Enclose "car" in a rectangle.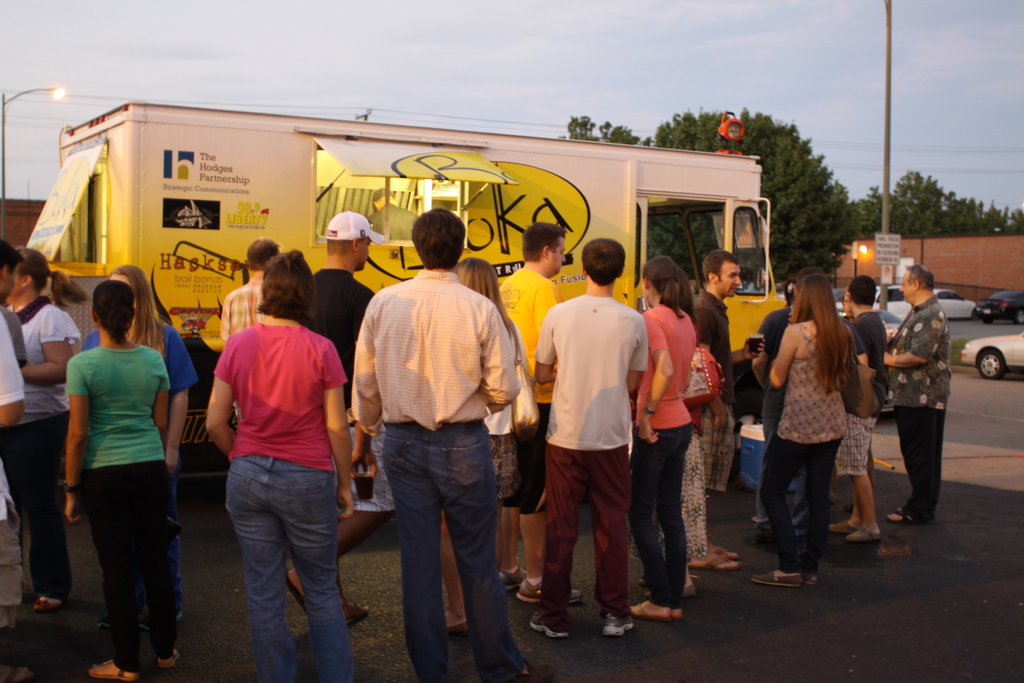
rect(842, 309, 903, 413).
